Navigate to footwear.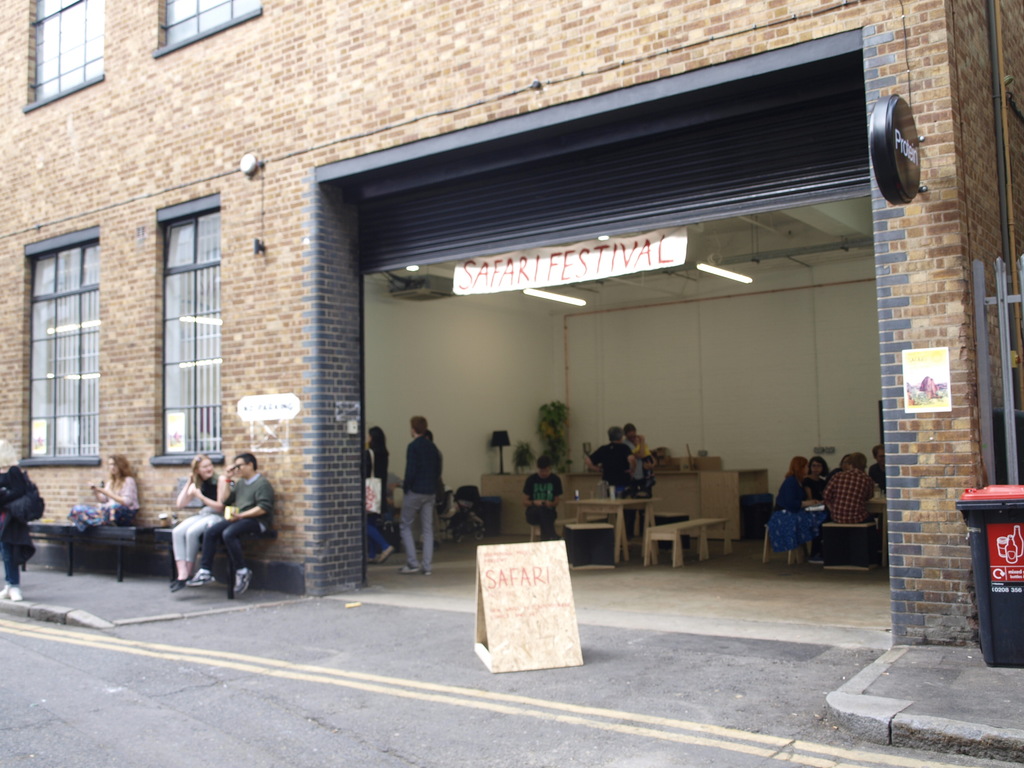
Navigation target: [left=424, top=564, right=430, bottom=572].
